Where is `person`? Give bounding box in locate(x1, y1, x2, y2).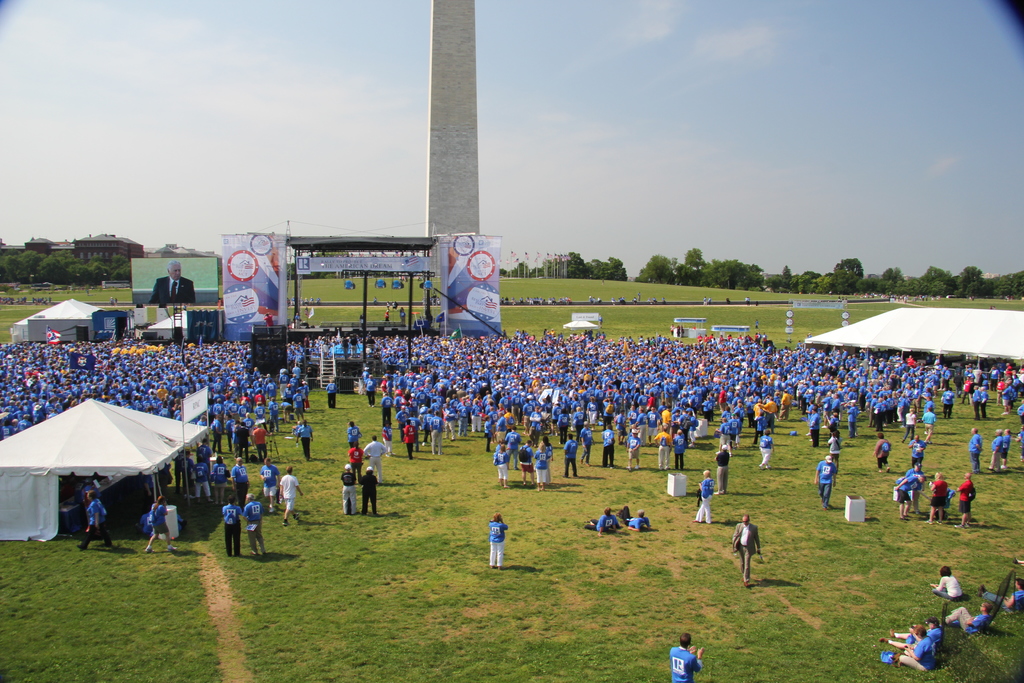
locate(717, 441, 728, 497).
